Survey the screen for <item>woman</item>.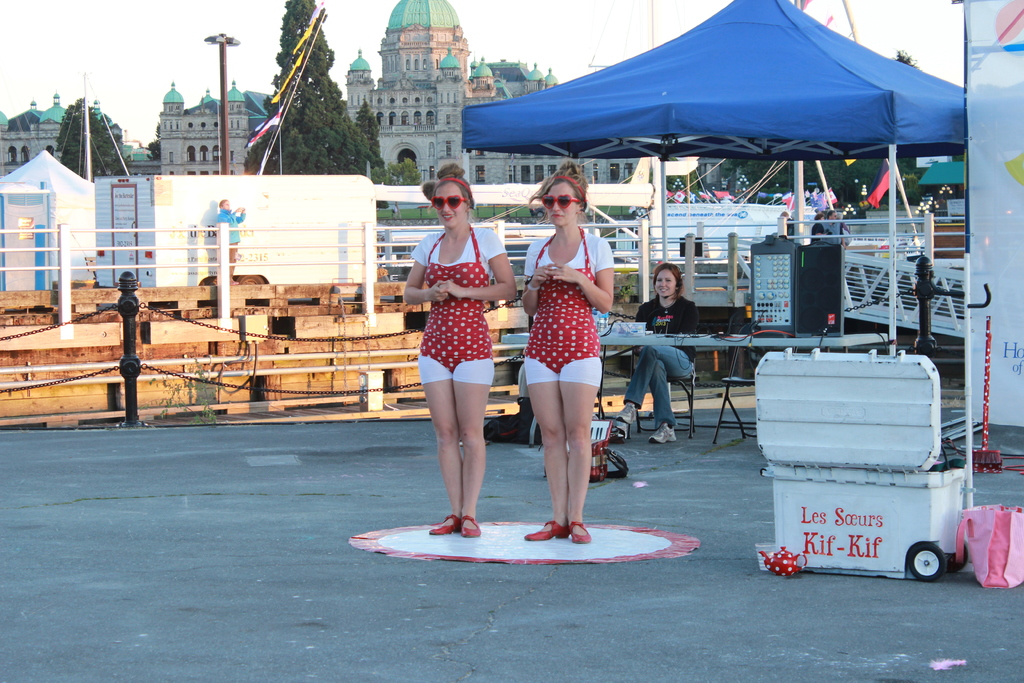
Survey found: l=618, t=265, r=697, b=441.
